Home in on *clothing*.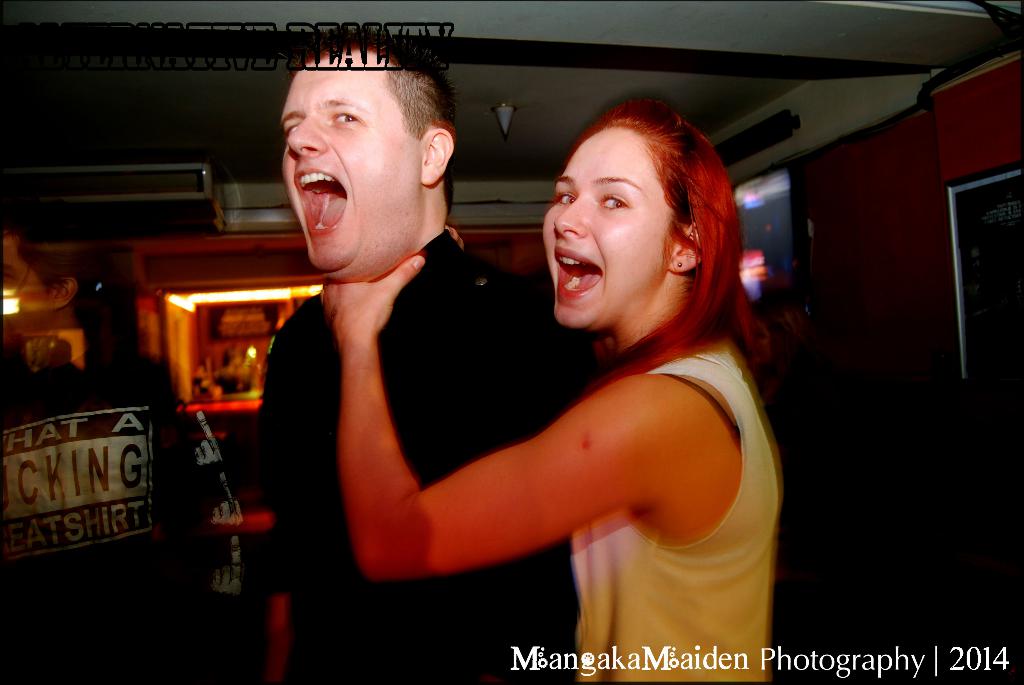
Homed in at x1=259 y1=228 x2=591 y2=684.
